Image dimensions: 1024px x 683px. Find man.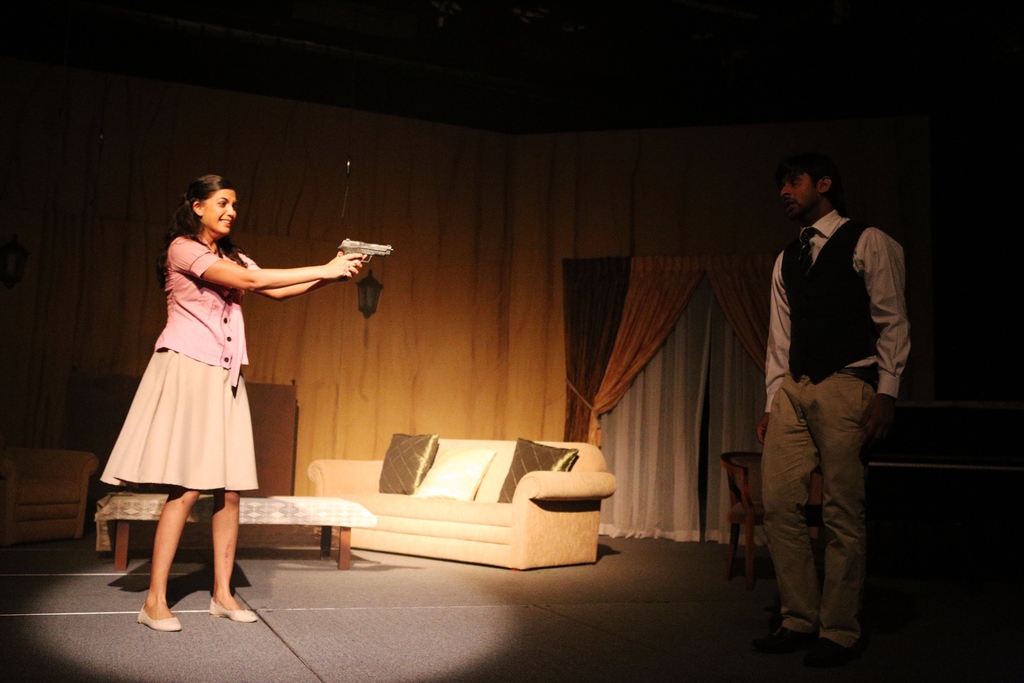
x1=737 y1=137 x2=918 y2=642.
